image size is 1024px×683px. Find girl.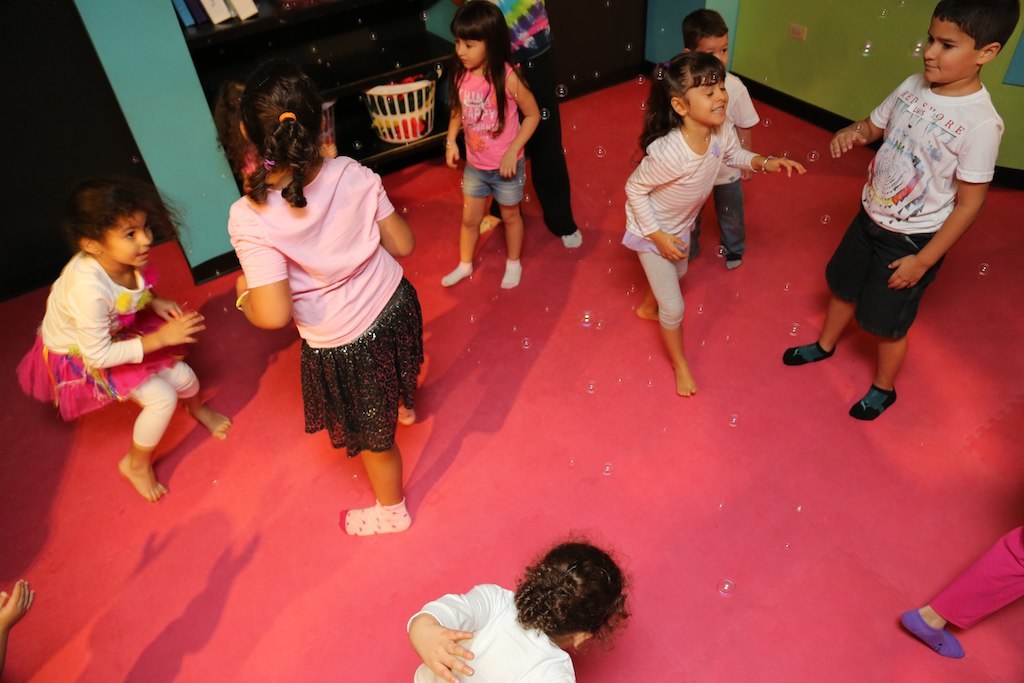
select_region(14, 187, 233, 505).
